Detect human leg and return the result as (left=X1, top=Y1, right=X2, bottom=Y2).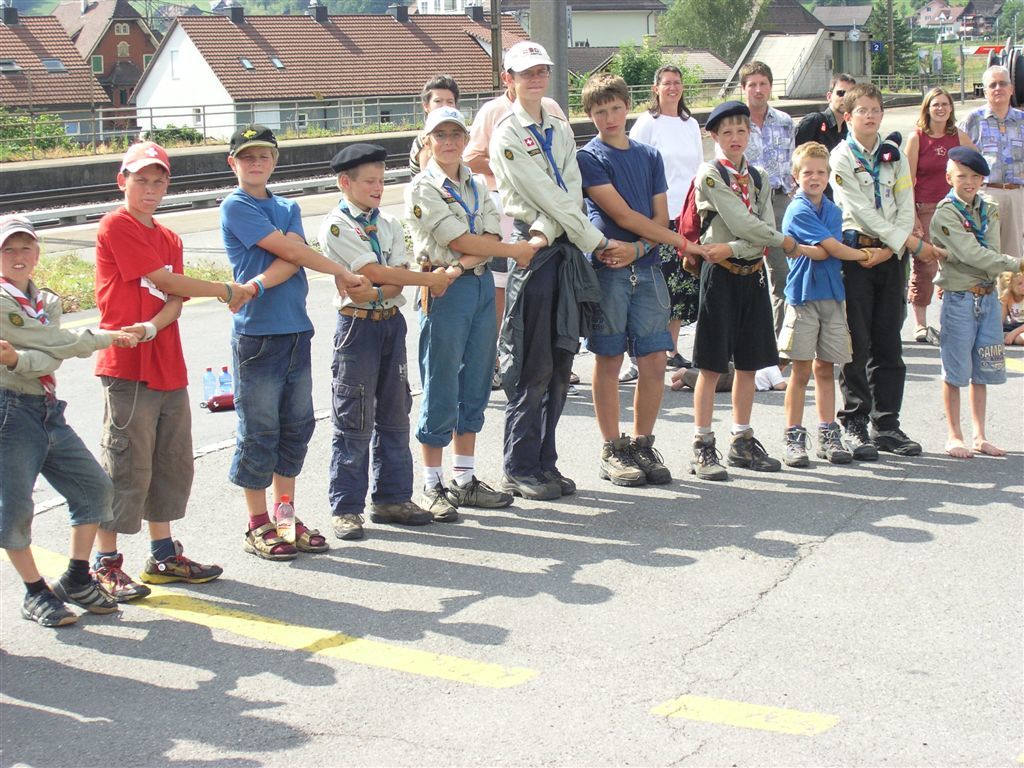
(left=579, top=268, right=628, bottom=495).
